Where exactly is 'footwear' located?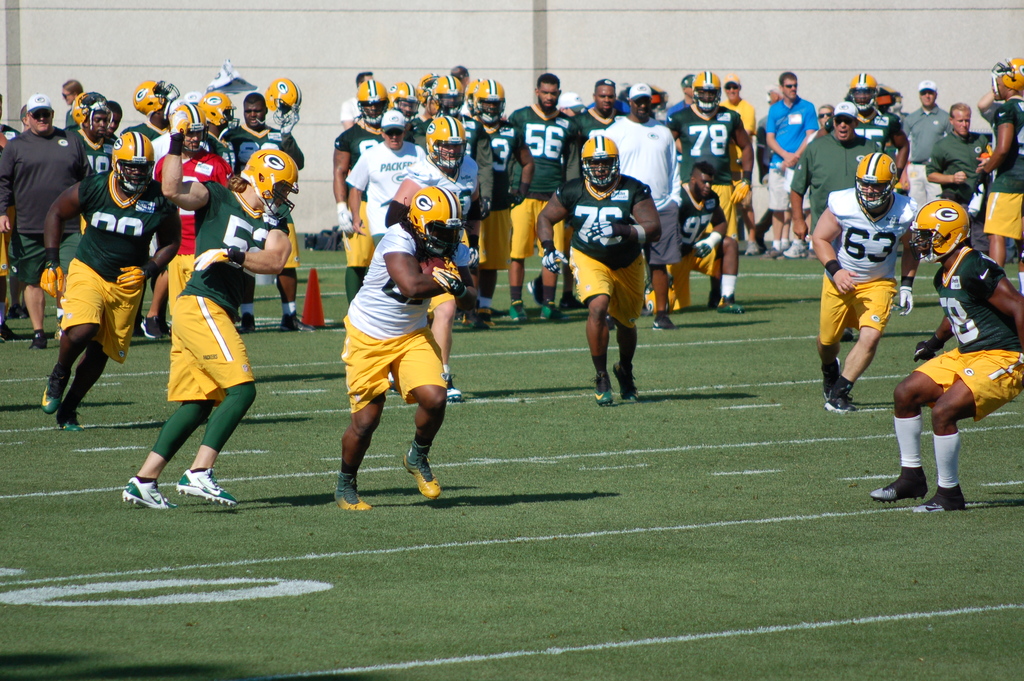
Its bounding box is [281,308,317,333].
